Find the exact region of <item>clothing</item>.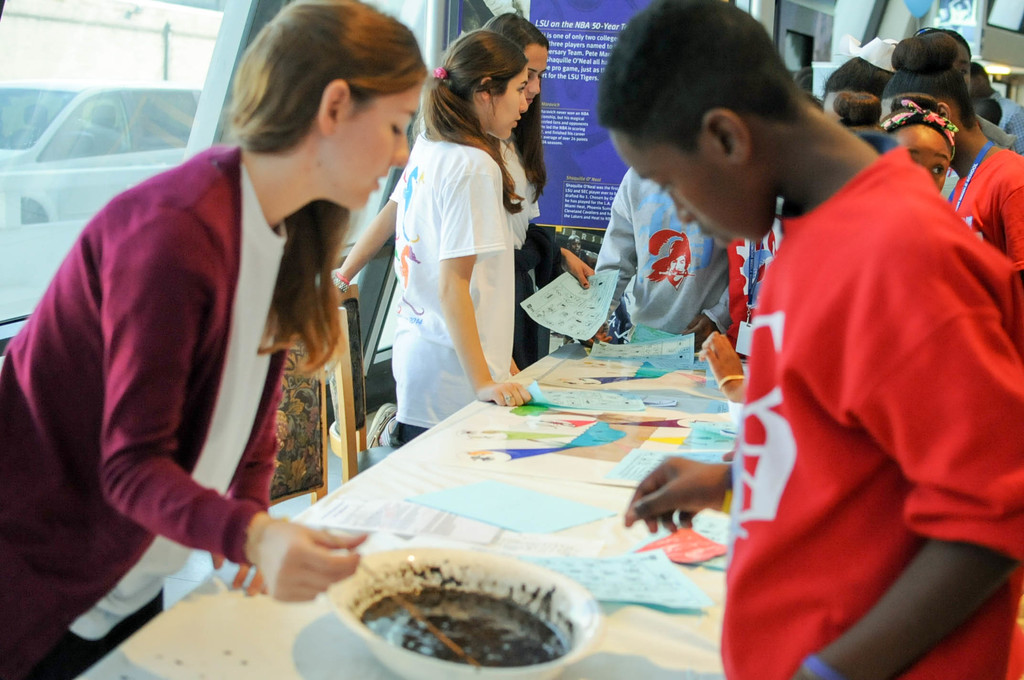
Exact region: rect(0, 129, 280, 679).
